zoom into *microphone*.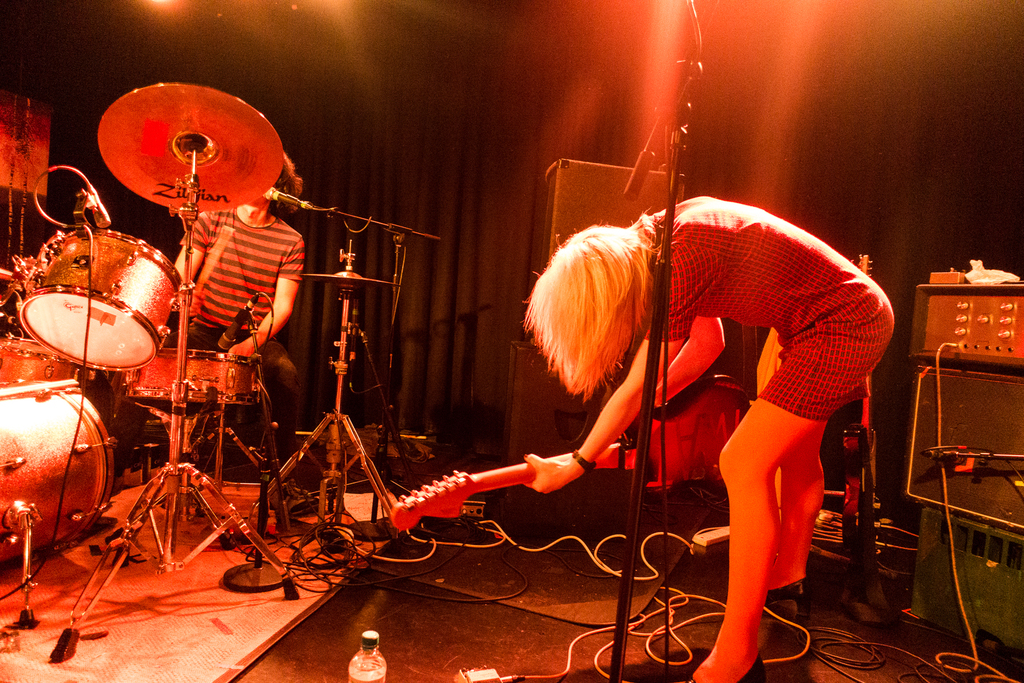
Zoom target: (left=215, top=296, right=259, bottom=352).
